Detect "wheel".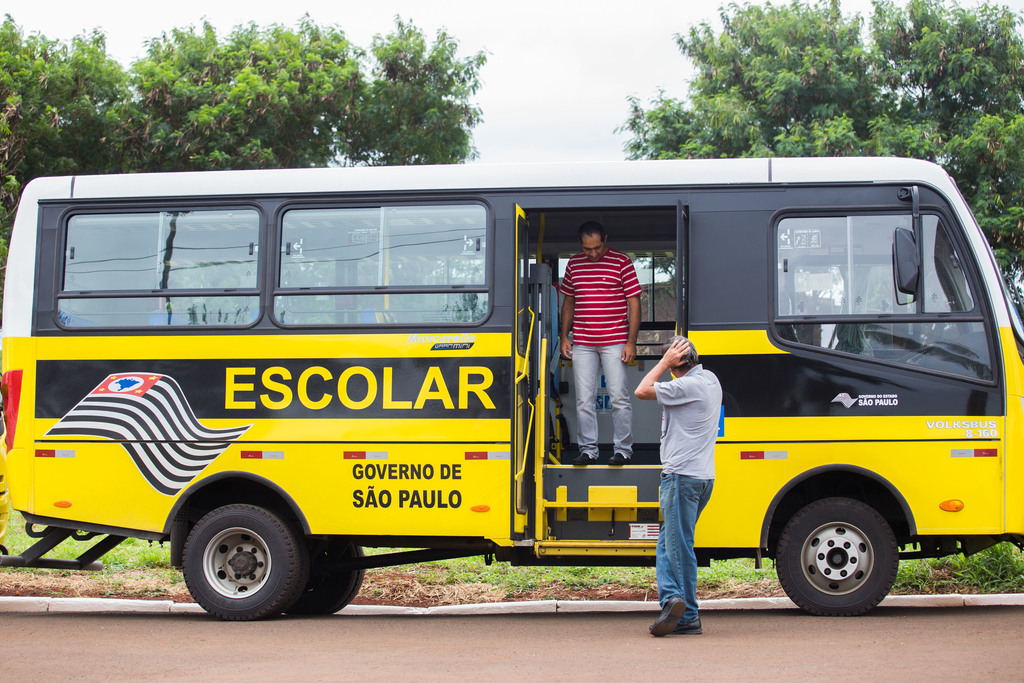
Detected at [776,496,899,616].
